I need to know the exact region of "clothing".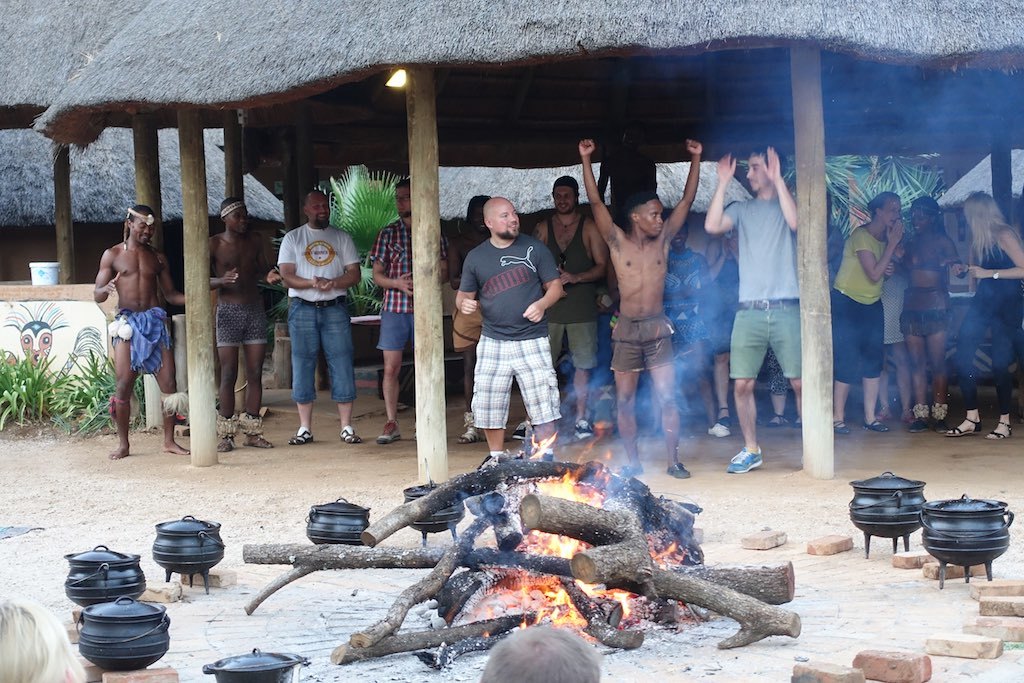
Region: [663,241,709,364].
